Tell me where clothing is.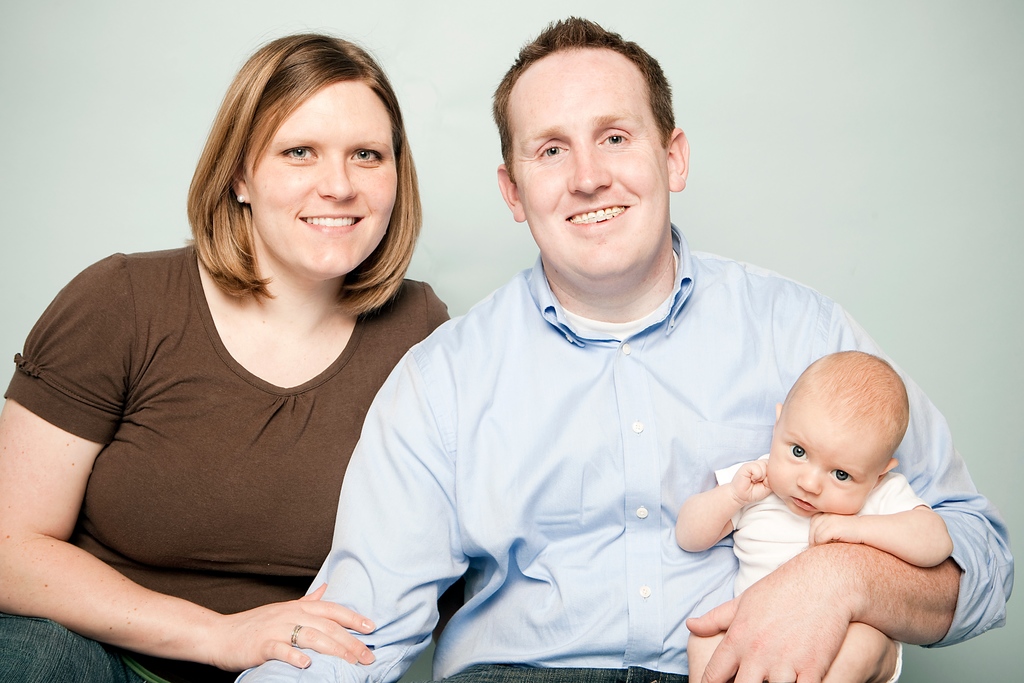
clothing is at box(716, 456, 930, 682).
